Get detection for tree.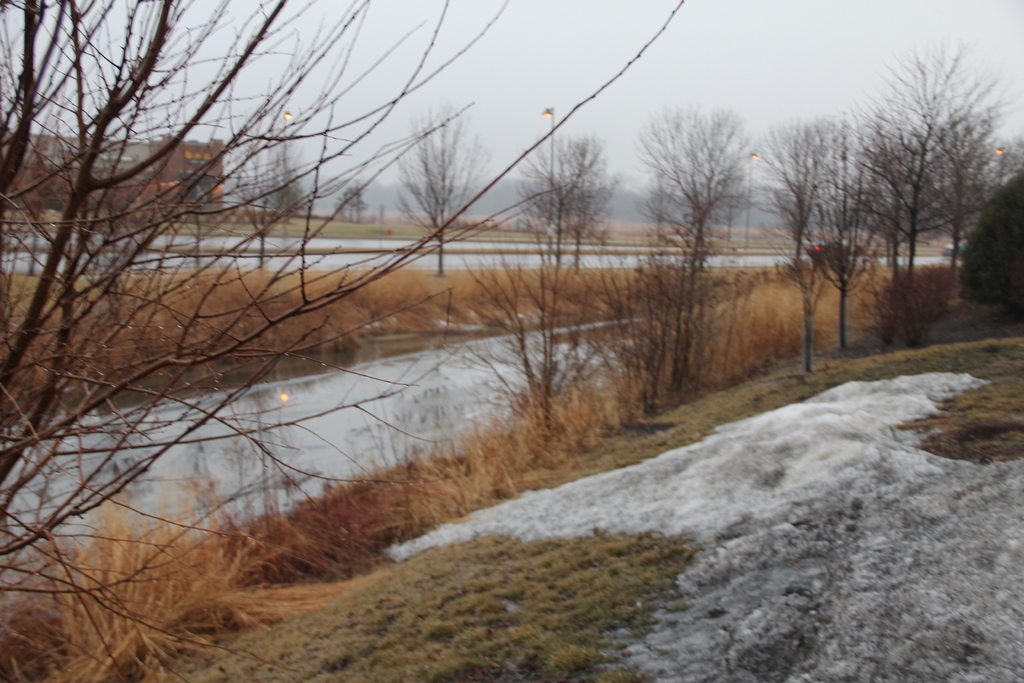
Detection: rect(334, 177, 363, 222).
